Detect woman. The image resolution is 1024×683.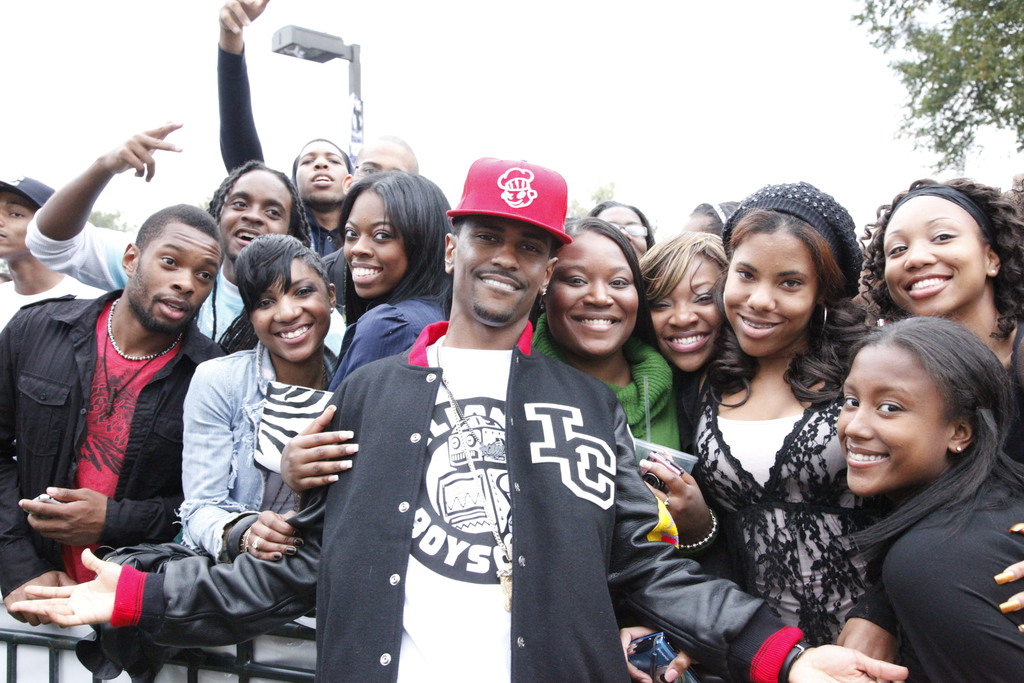
{"left": 834, "top": 315, "right": 1023, "bottom": 682}.
